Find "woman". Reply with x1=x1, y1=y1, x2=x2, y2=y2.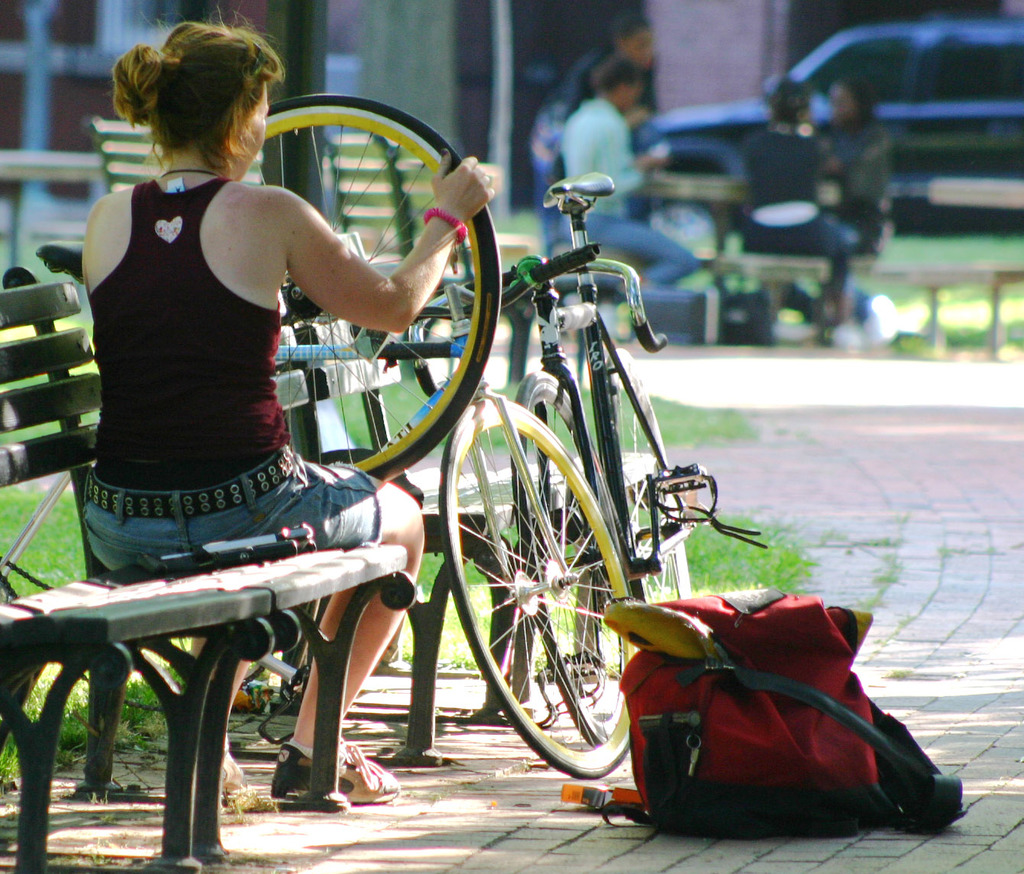
x1=76, y1=8, x2=403, y2=815.
